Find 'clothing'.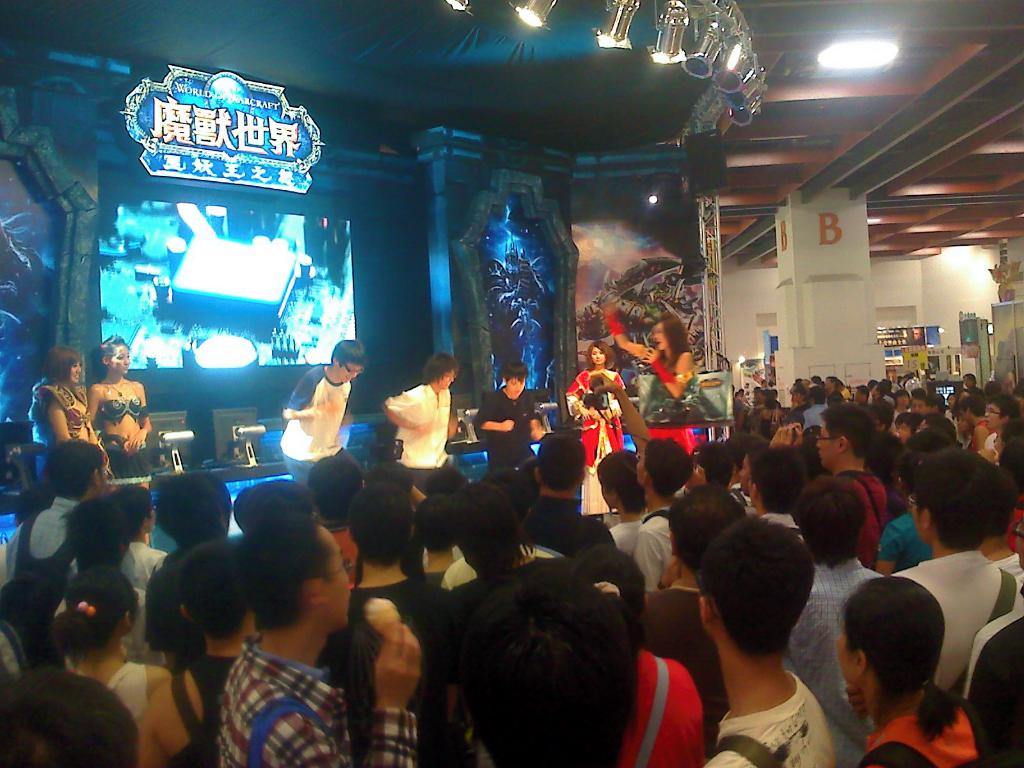
BBox(14, 368, 108, 486).
